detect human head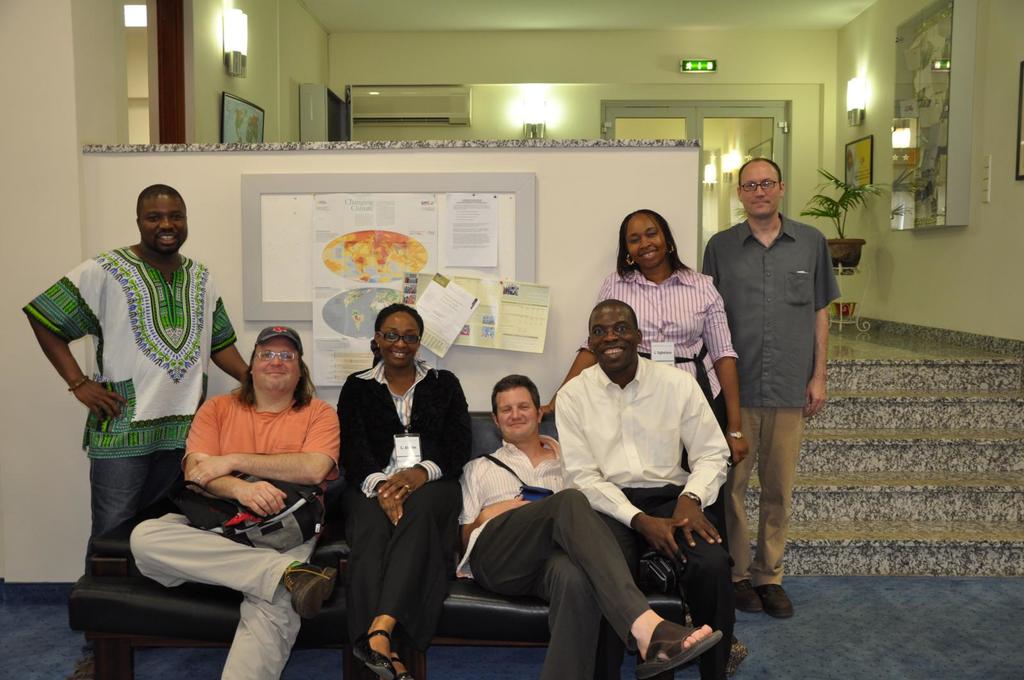
739, 156, 786, 219
